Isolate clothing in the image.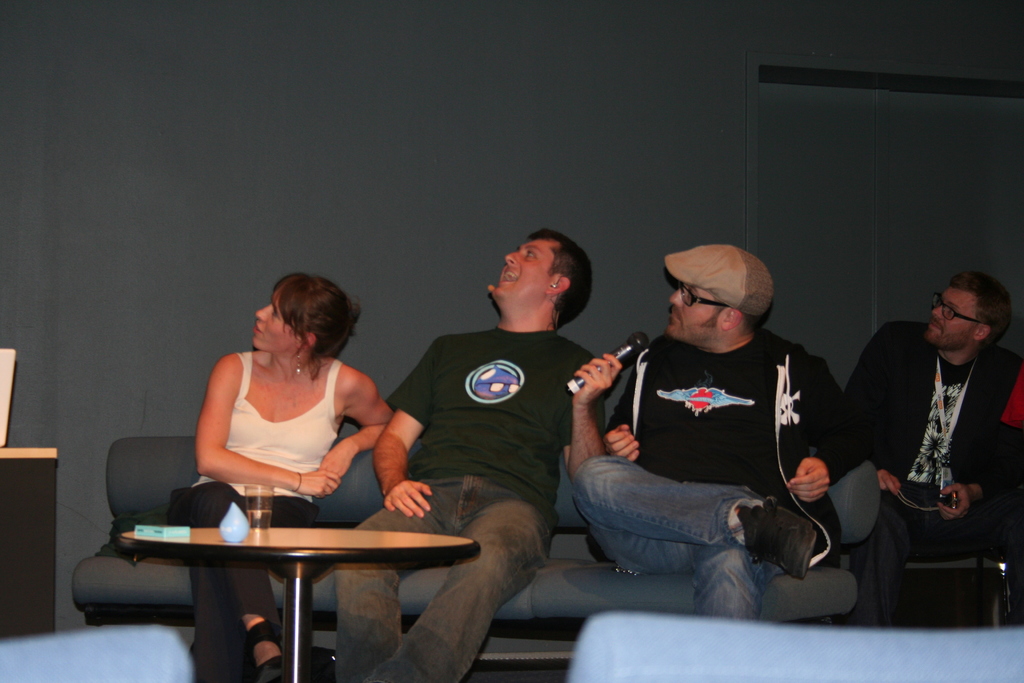
Isolated region: rect(815, 319, 1023, 624).
